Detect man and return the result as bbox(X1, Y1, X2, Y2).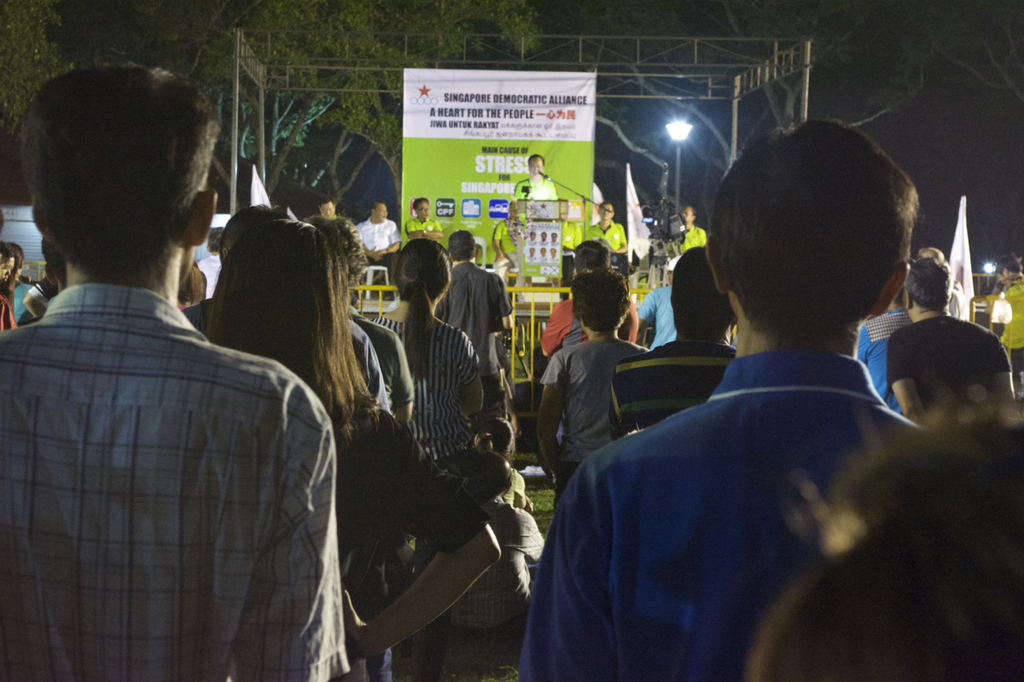
bbox(673, 202, 709, 251).
